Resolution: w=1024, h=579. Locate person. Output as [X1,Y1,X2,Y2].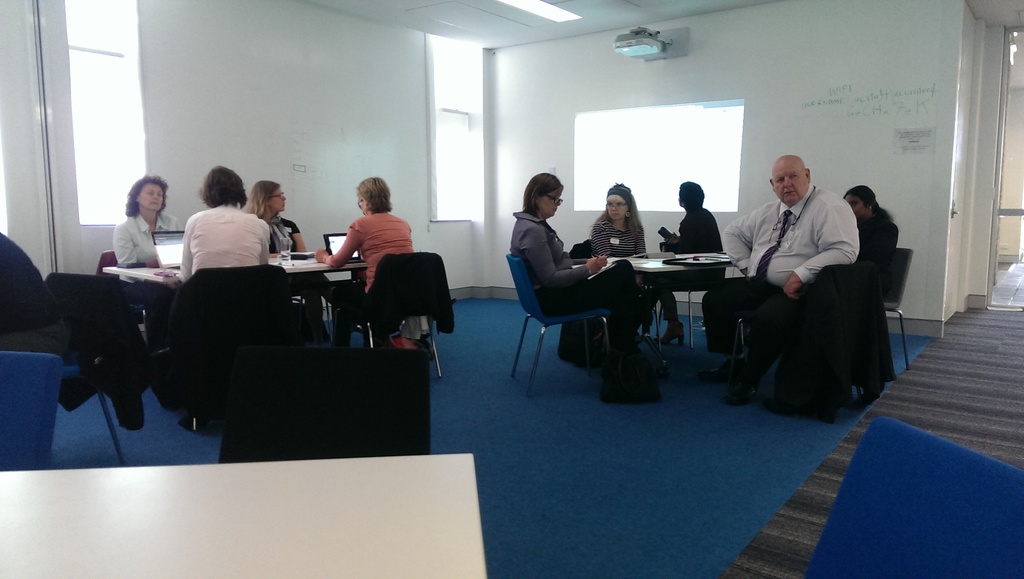
[171,159,269,280].
